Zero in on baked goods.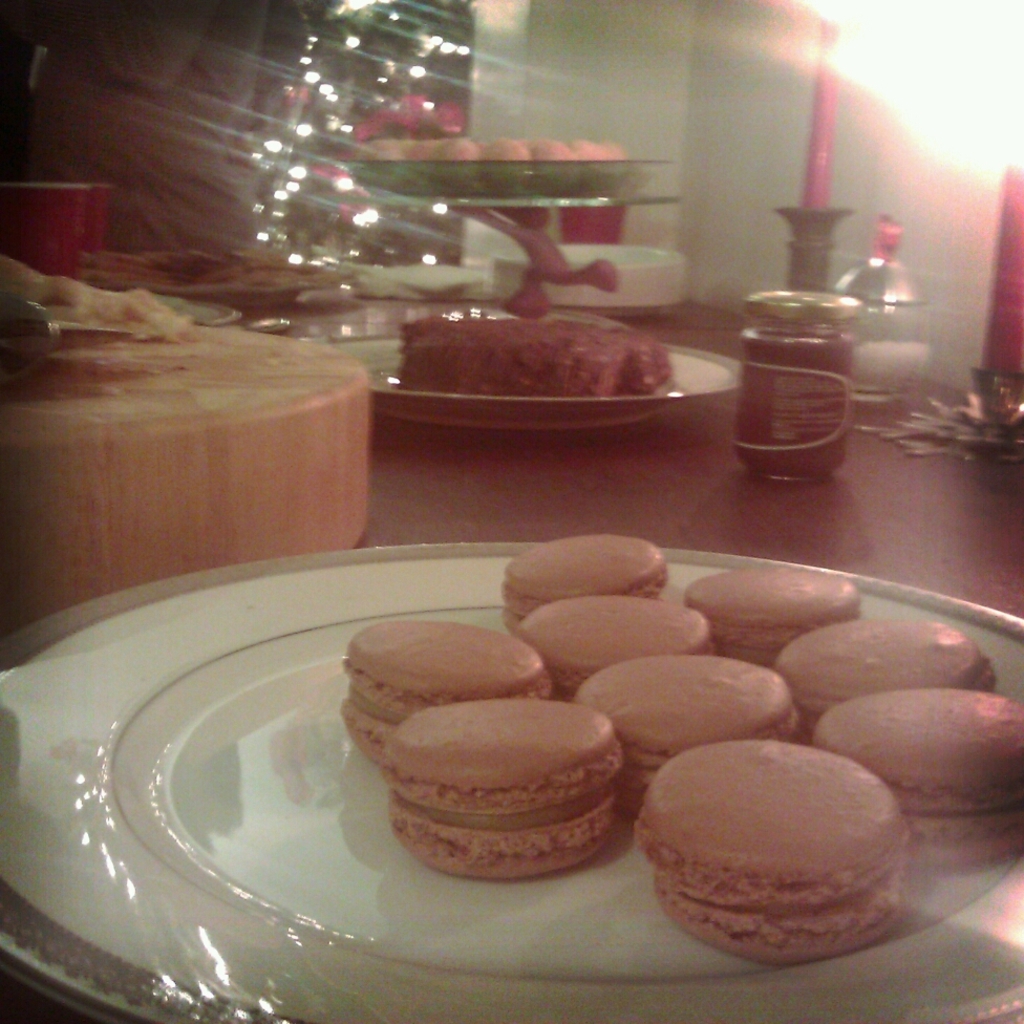
Zeroed in: 813 687 1023 874.
